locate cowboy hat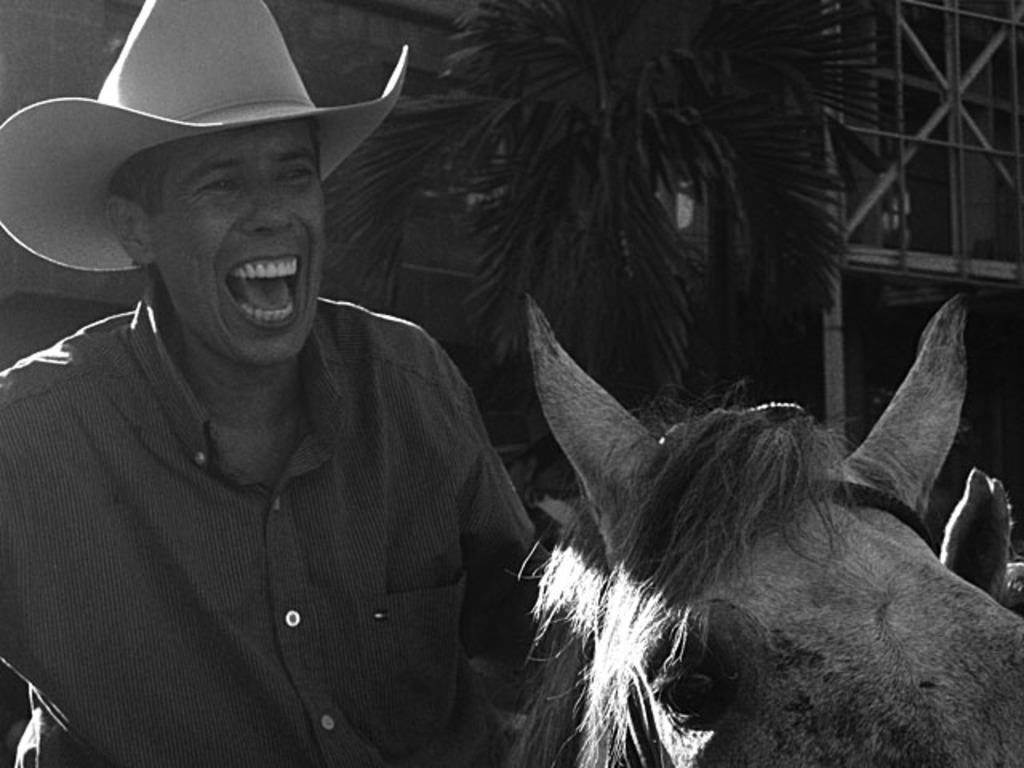
(26, 0, 381, 298)
